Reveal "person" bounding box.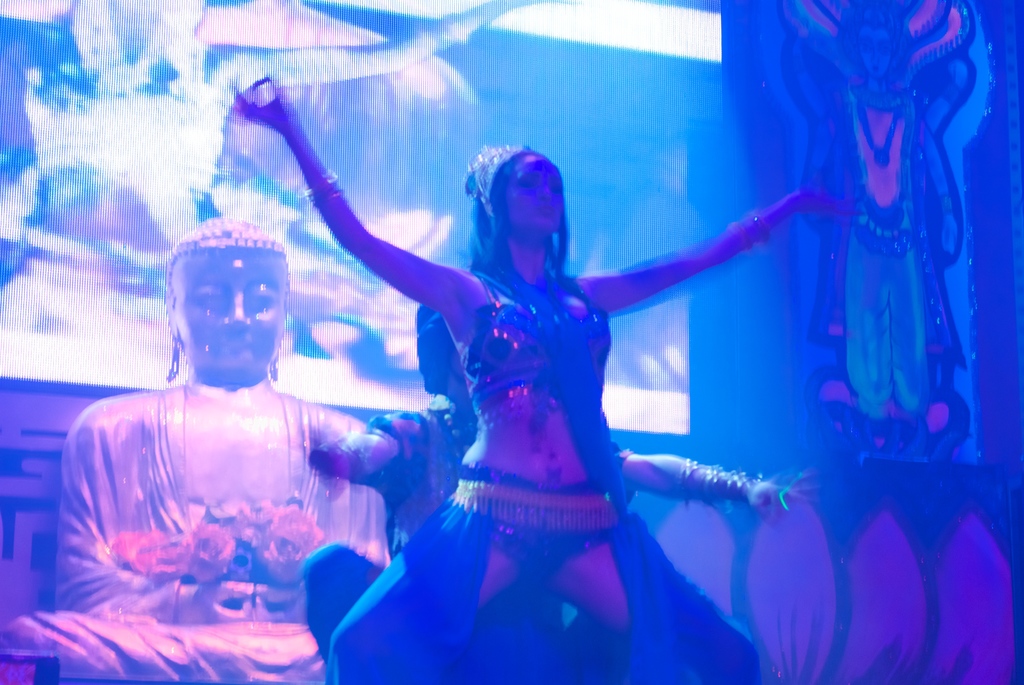
Revealed: box(828, 1, 963, 454).
